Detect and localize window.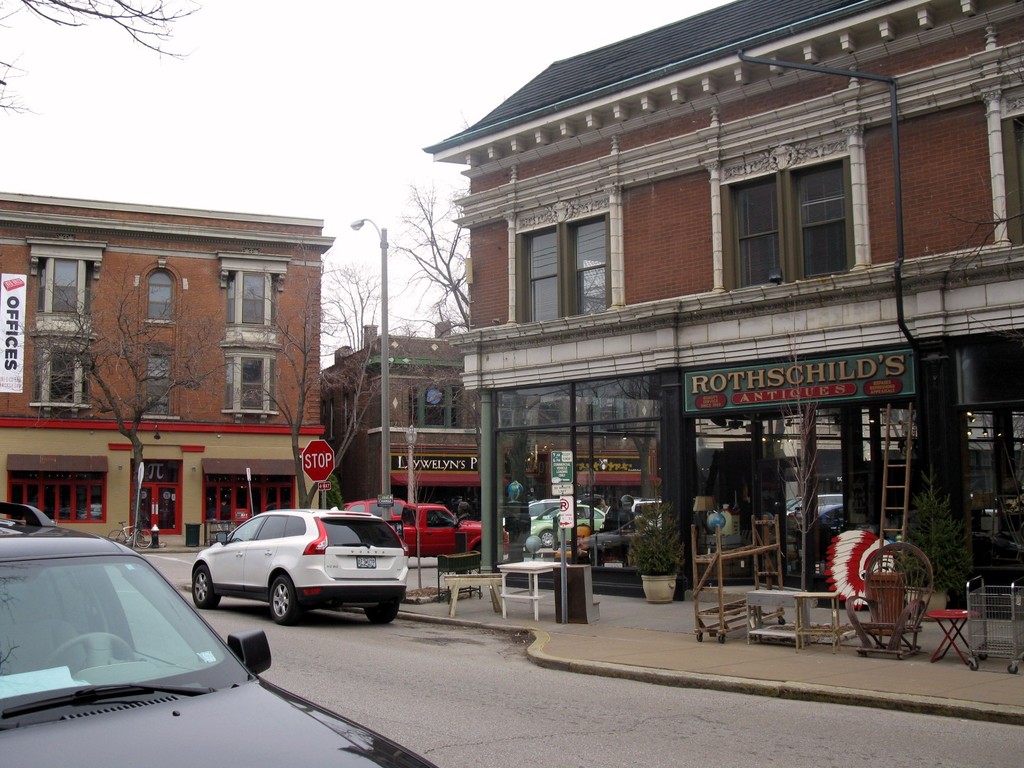
Localized at bbox(410, 383, 459, 428).
